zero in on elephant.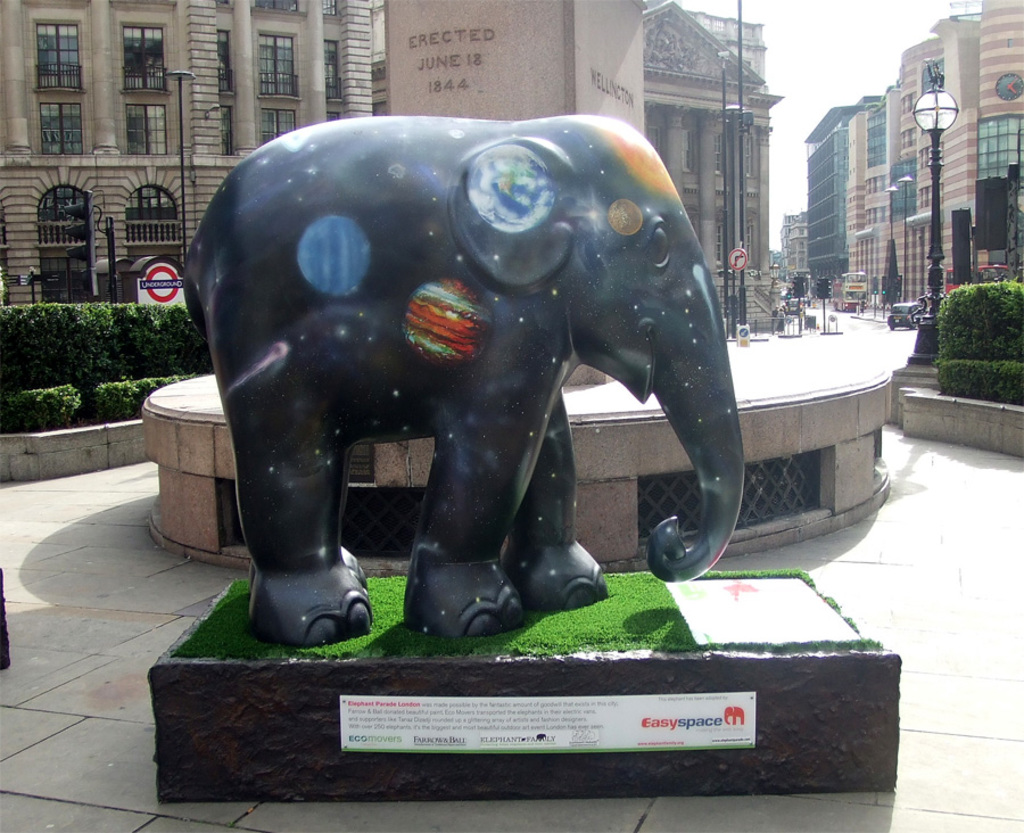
Zeroed in: [175, 114, 744, 651].
